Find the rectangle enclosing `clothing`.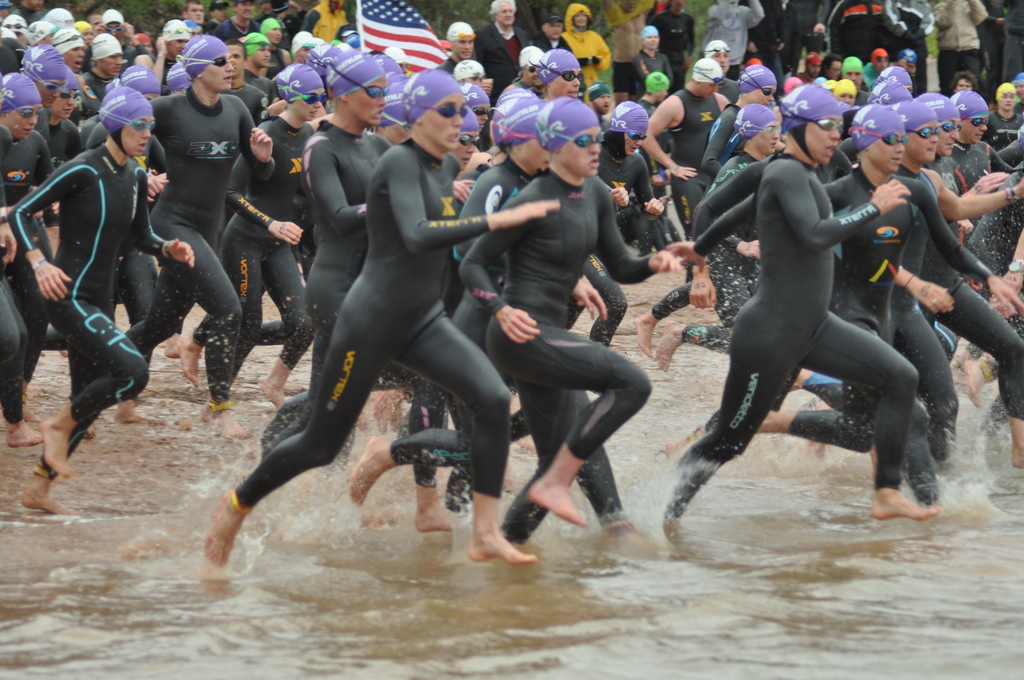
(left=658, top=91, right=718, bottom=227).
